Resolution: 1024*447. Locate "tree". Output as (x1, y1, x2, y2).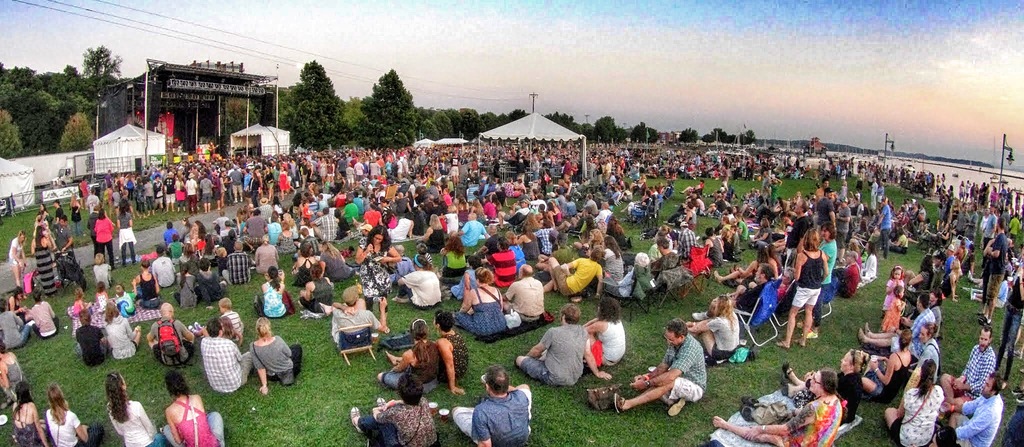
(495, 112, 511, 126).
